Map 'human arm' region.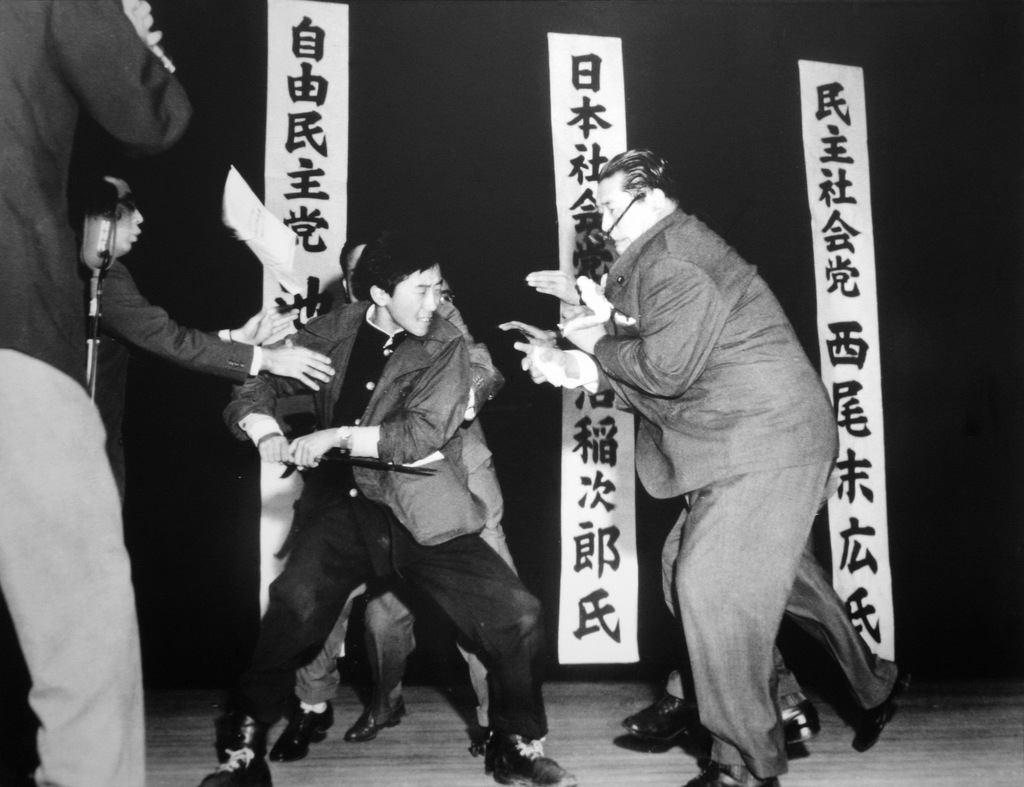
Mapped to select_region(65, 245, 291, 399).
